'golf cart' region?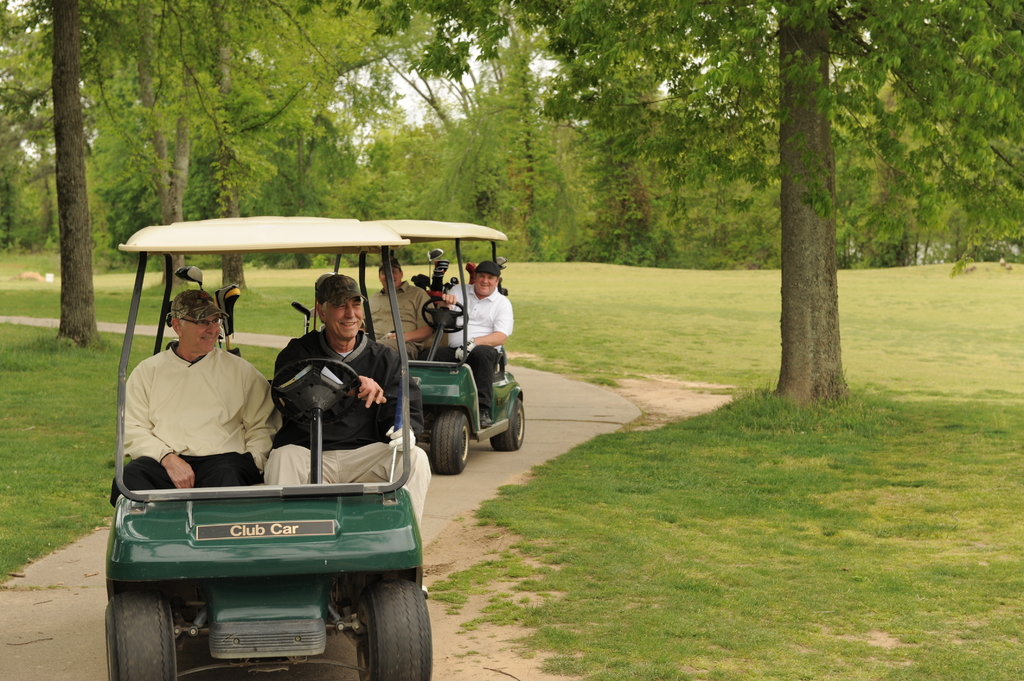
box(335, 220, 525, 475)
